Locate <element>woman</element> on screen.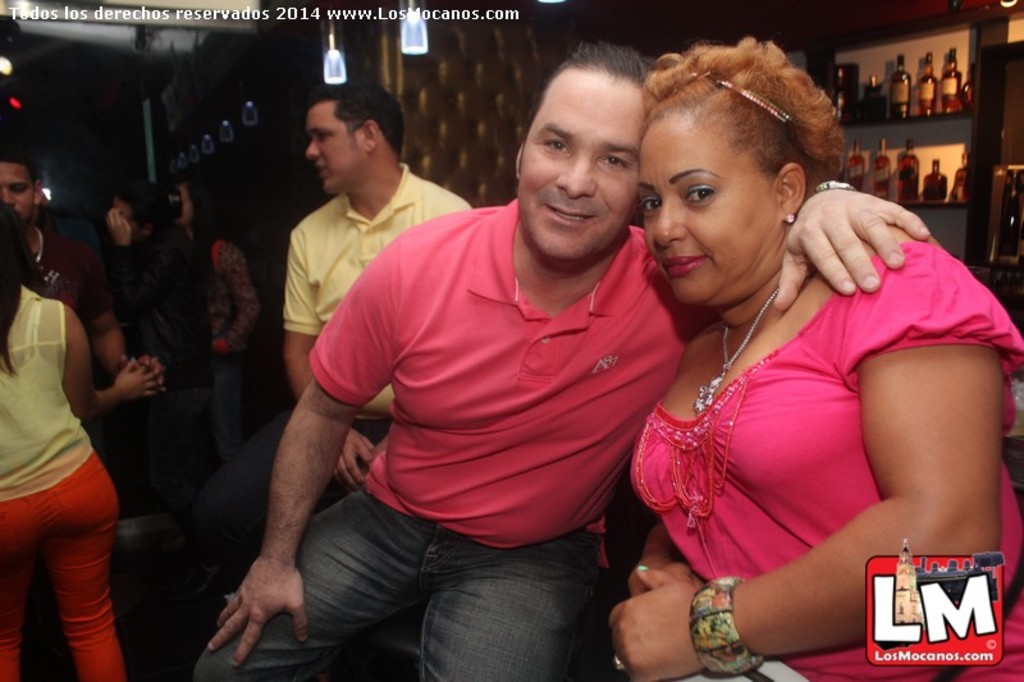
On screen at locate(599, 40, 978, 673).
